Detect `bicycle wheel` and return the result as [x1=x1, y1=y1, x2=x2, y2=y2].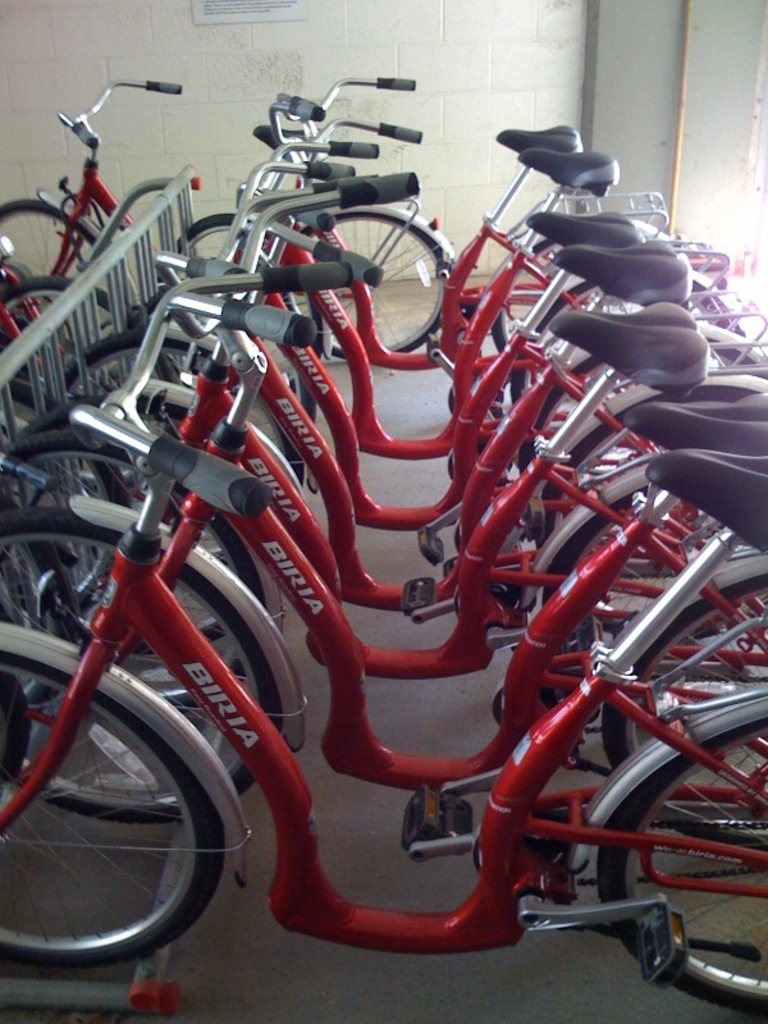
[x1=0, y1=430, x2=270, y2=658].
